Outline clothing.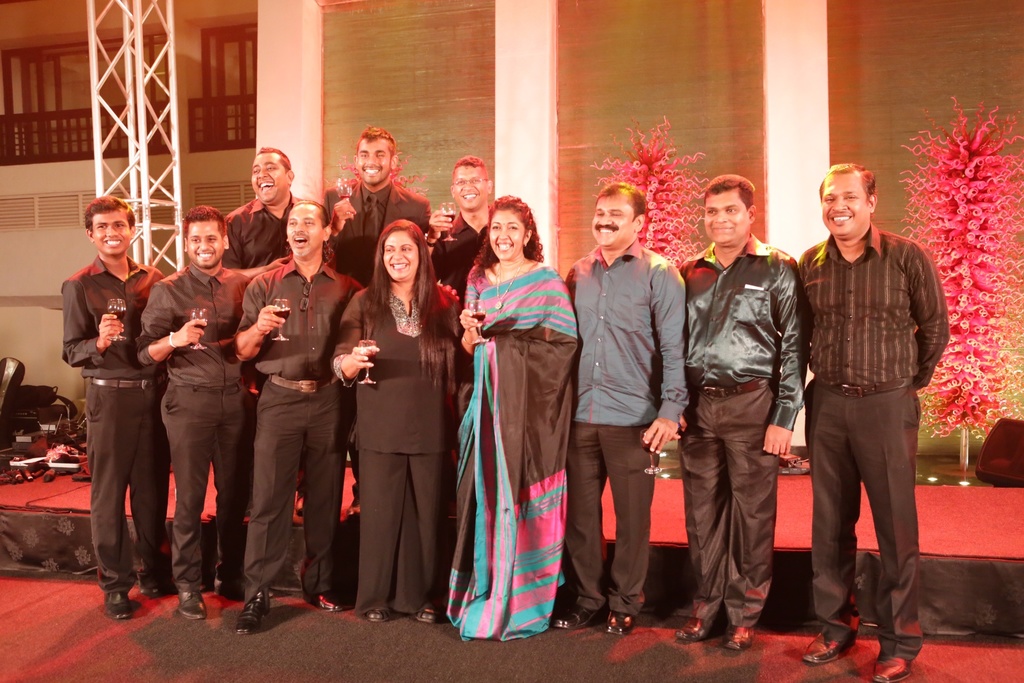
Outline: (left=559, top=230, right=688, bottom=618).
